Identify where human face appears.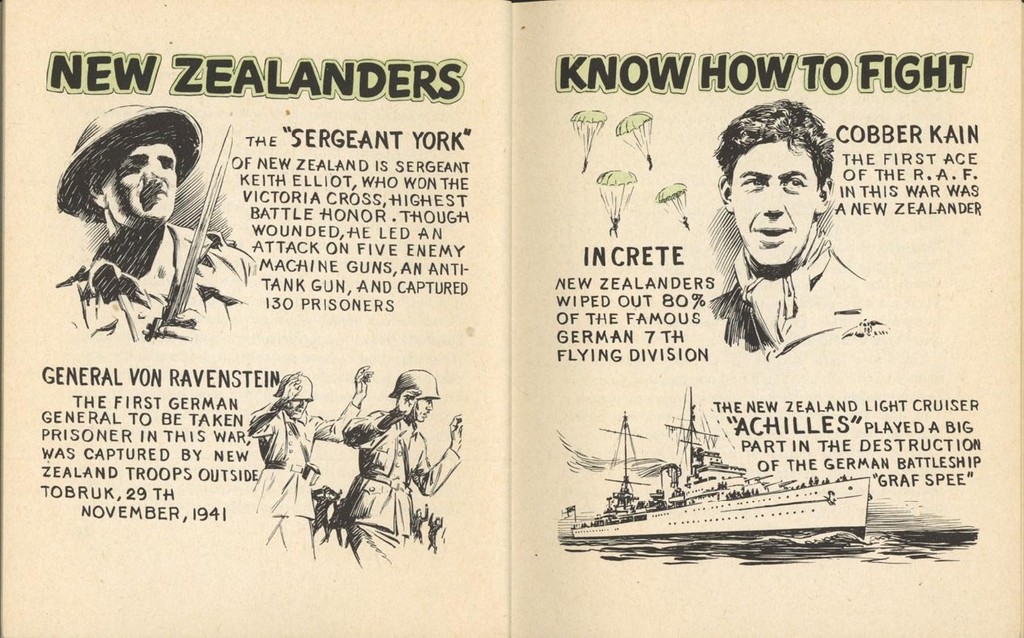
Appears at box=[109, 140, 176, 225].
